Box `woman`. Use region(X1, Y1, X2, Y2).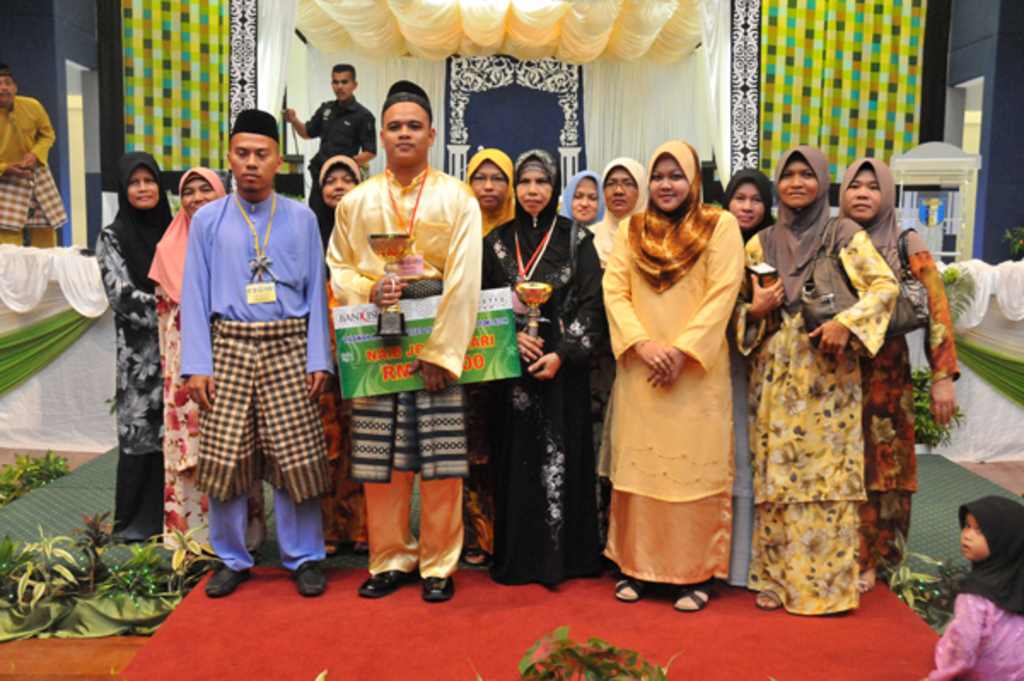
region(307, 154, 364, 556).
